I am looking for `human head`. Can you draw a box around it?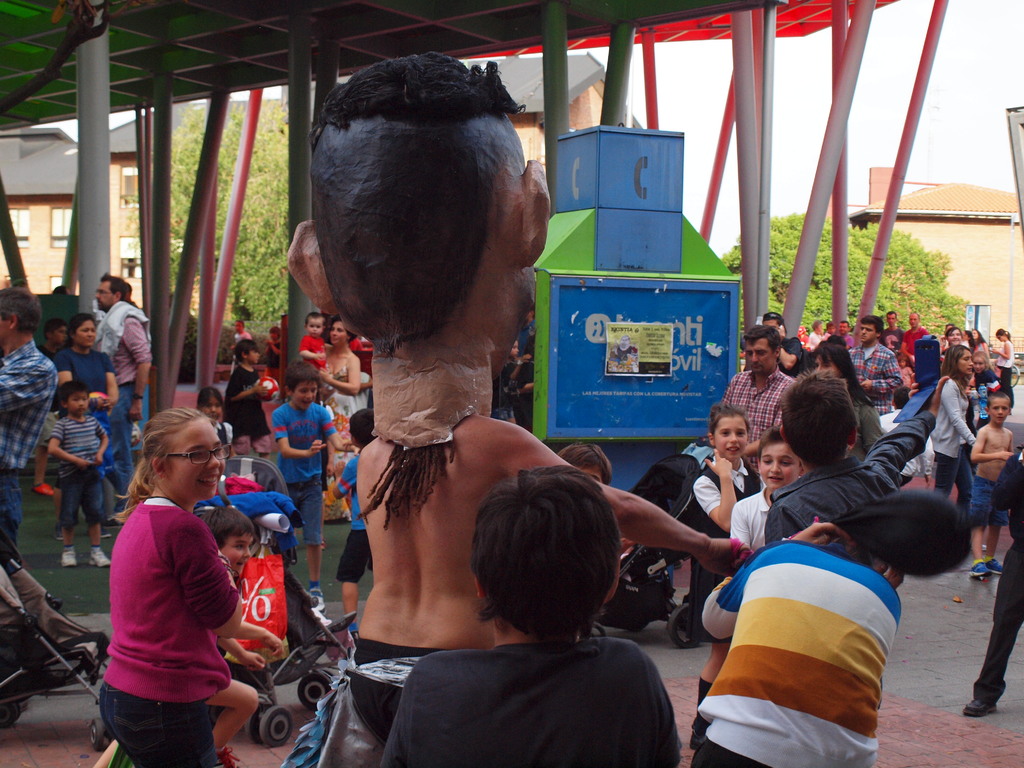
Sure, the bounding box is rect(307, 311, 325, 337).
